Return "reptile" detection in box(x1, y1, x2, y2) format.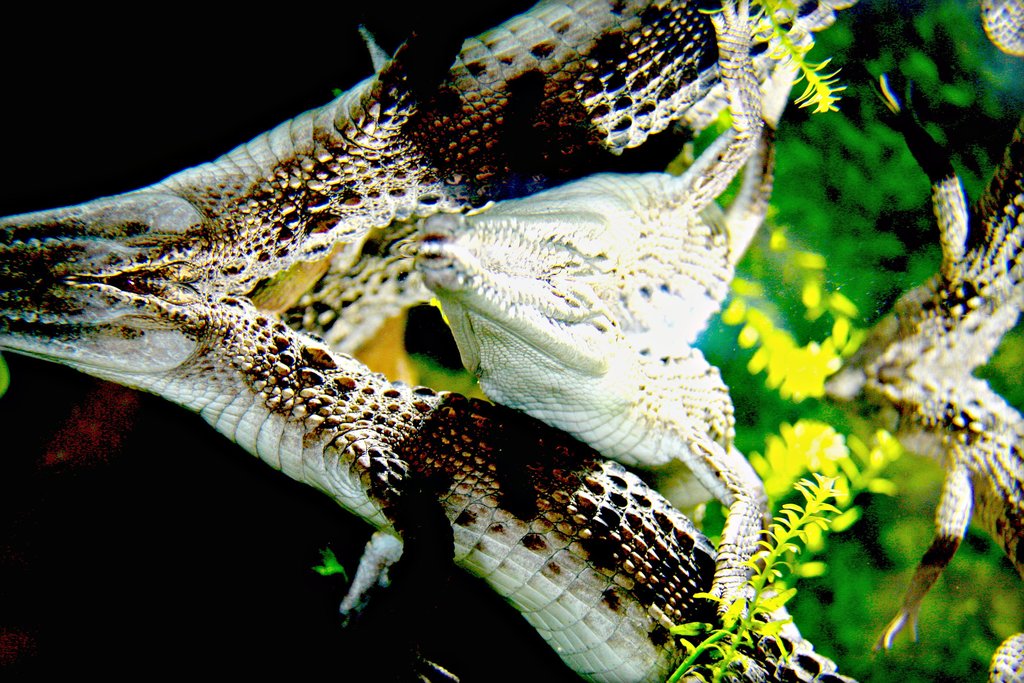
box(413, 267, 772, 632).
